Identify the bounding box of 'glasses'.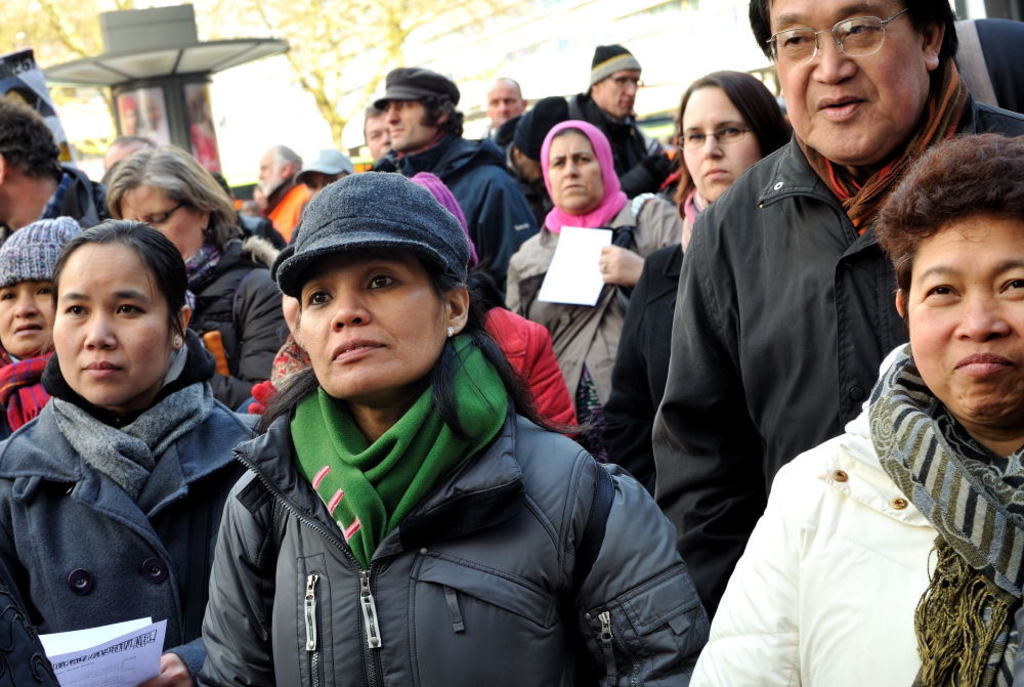
l=610, t=74, r=643, b=89.
